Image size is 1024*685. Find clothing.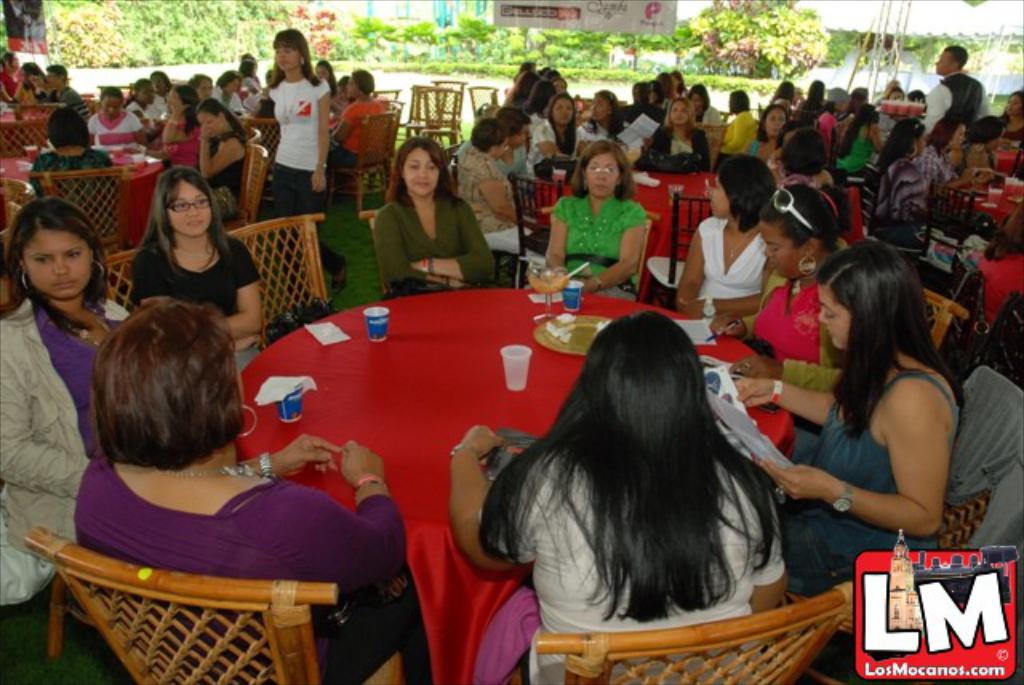
<bbox>453, 146, 533, 259</bbox>.
